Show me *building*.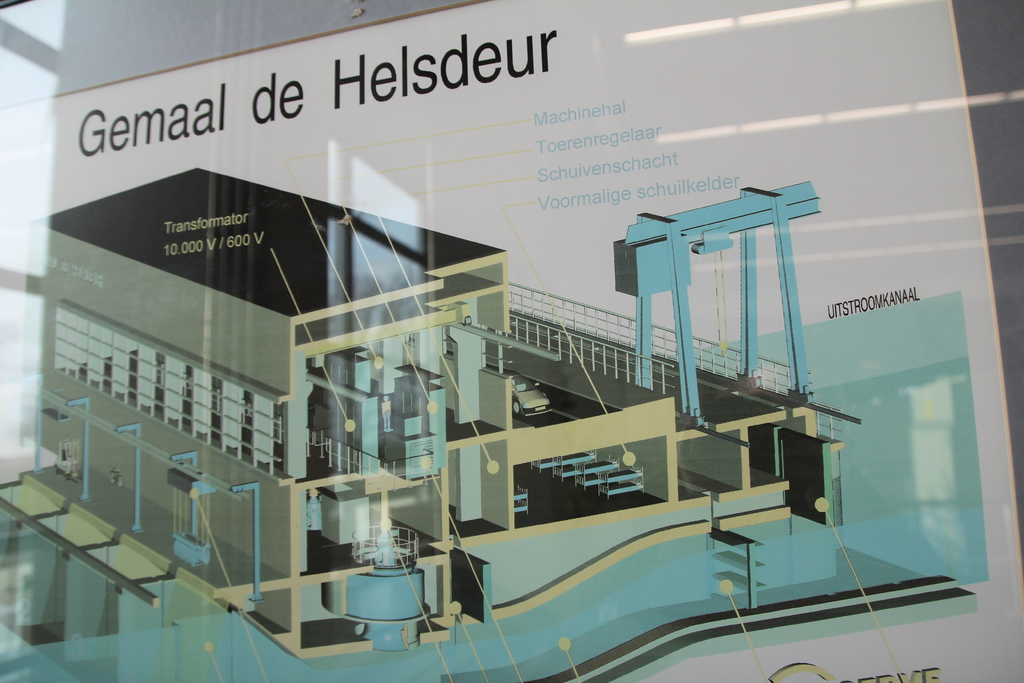
*building* is here: (0, 158, 862, 682).
